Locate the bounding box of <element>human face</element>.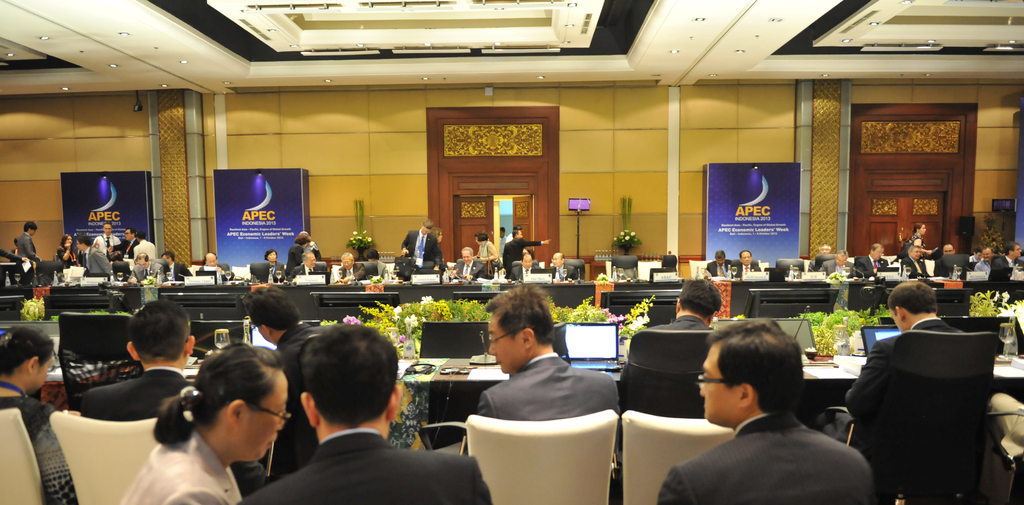
Bounding box: {"left": 205, "top": 254, "right": 217, "bottom": 267}.
